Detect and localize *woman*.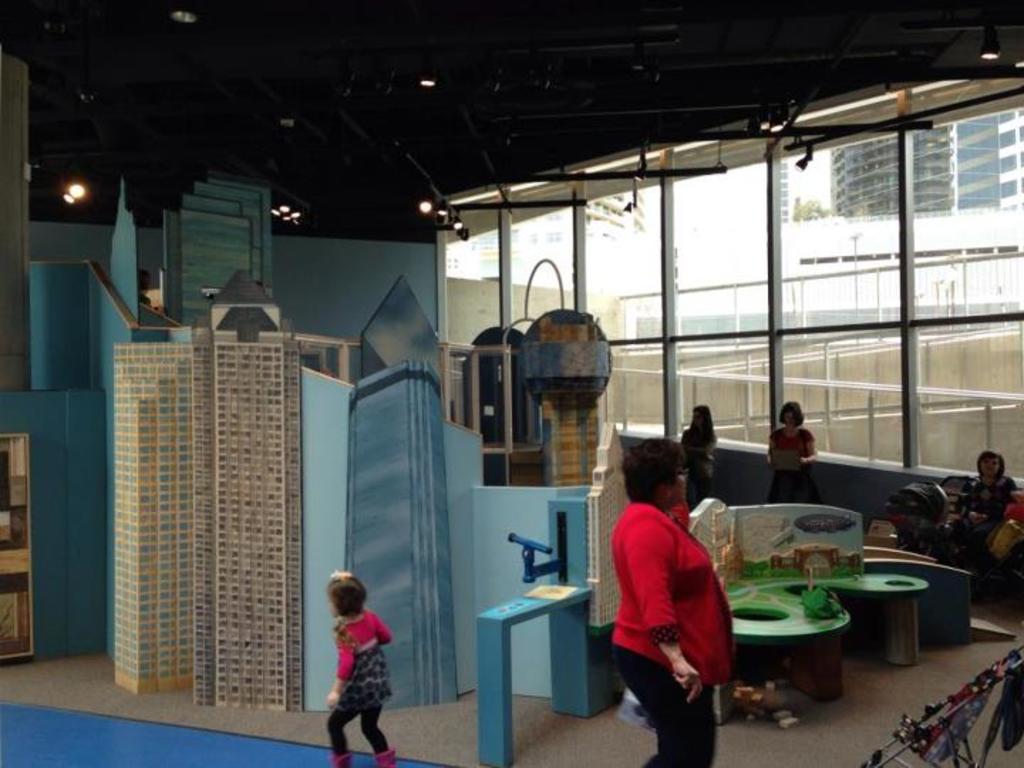
Localized at <box>681,404,718,511</box>.
